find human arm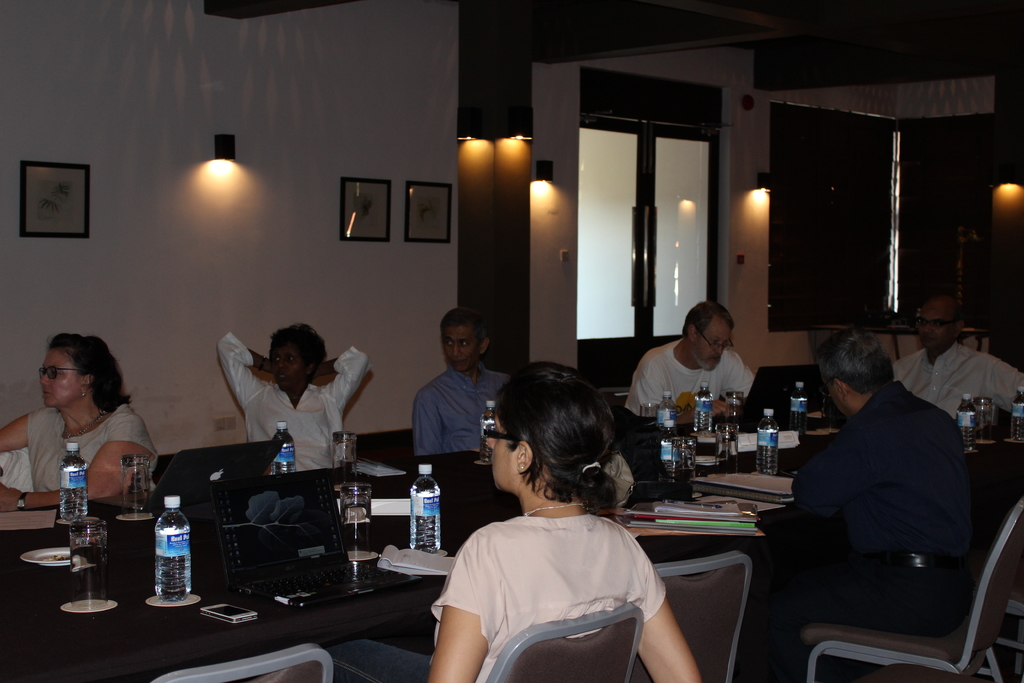
bbox=(0, 404, 154, 509)
